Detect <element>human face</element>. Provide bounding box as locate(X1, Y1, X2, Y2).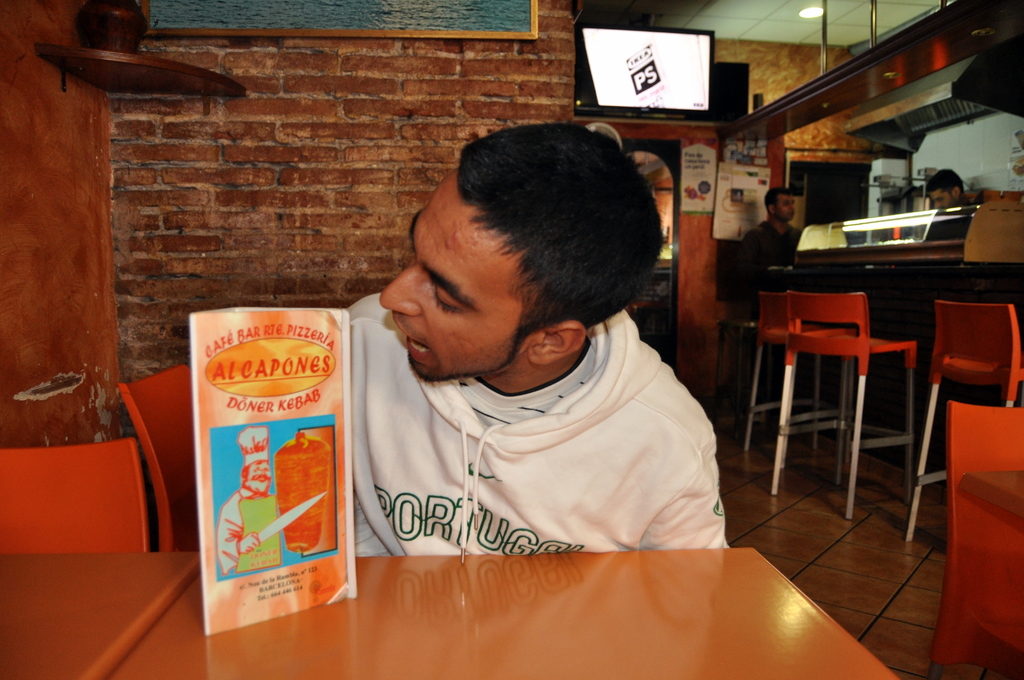
locate(776, 188, 801, 226).
